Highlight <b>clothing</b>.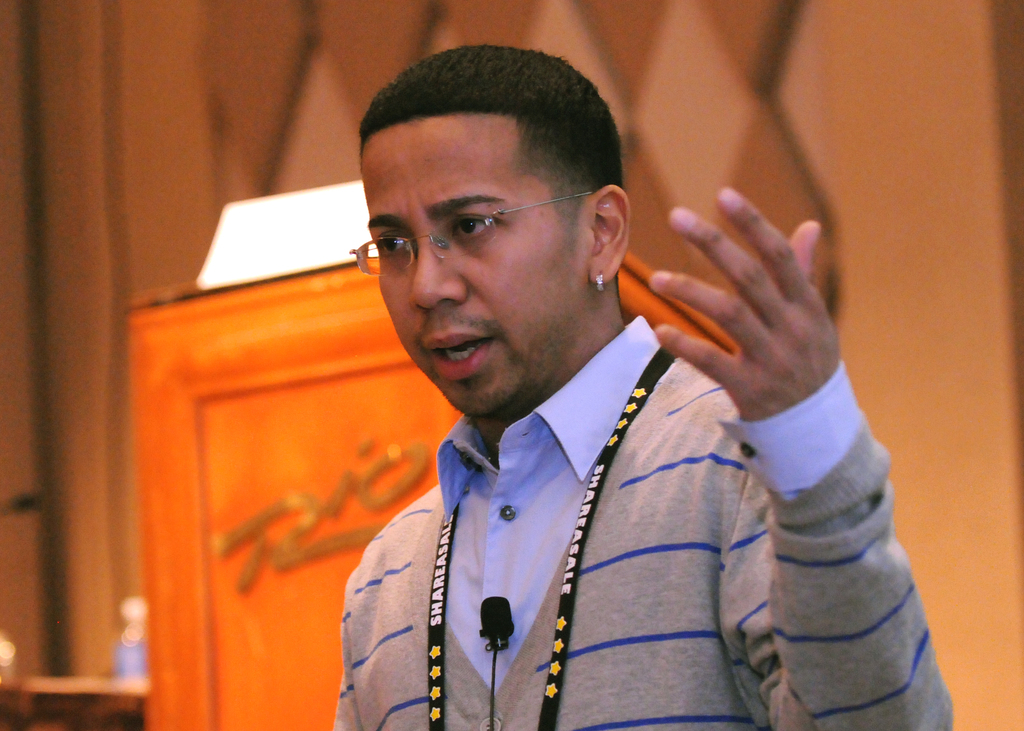
Highlighted region: [left=331, top=316, right=948, bottom=730].
